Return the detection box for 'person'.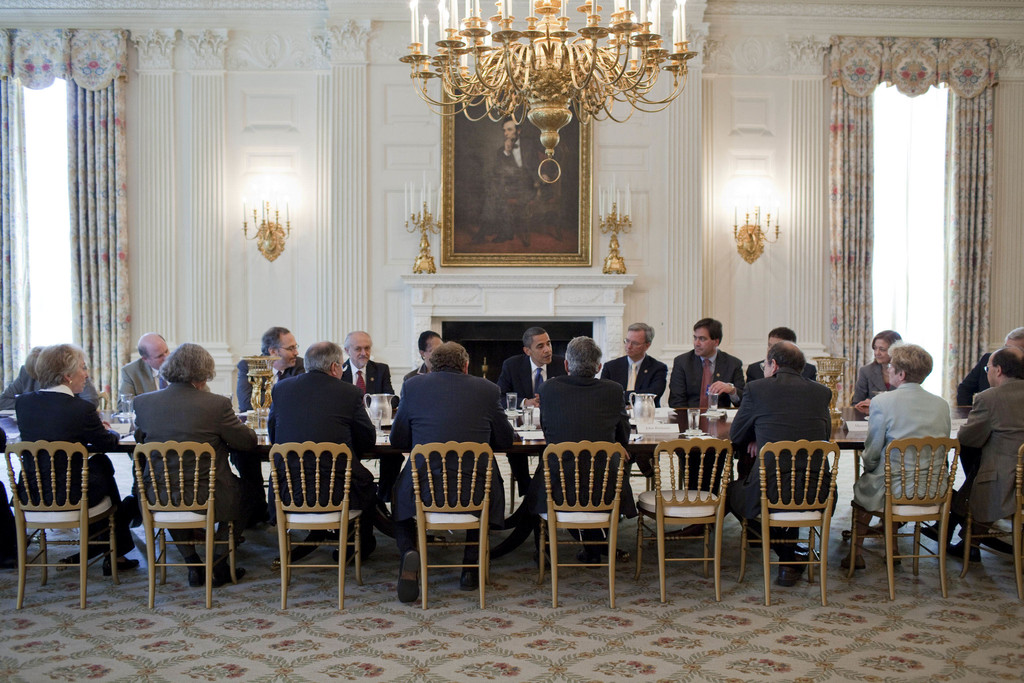
select_region(913, 345, 1023, 558).
